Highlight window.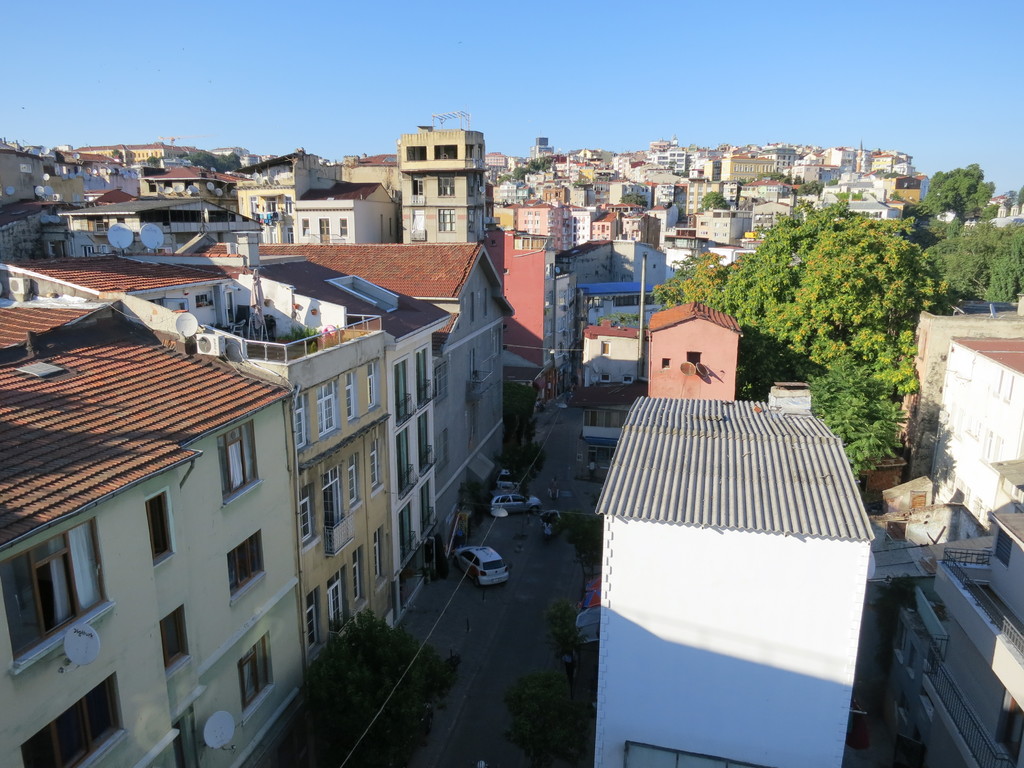
Highlighted region: {"left": 475, "top": 559, "right": 481, "bottom": 565}.
